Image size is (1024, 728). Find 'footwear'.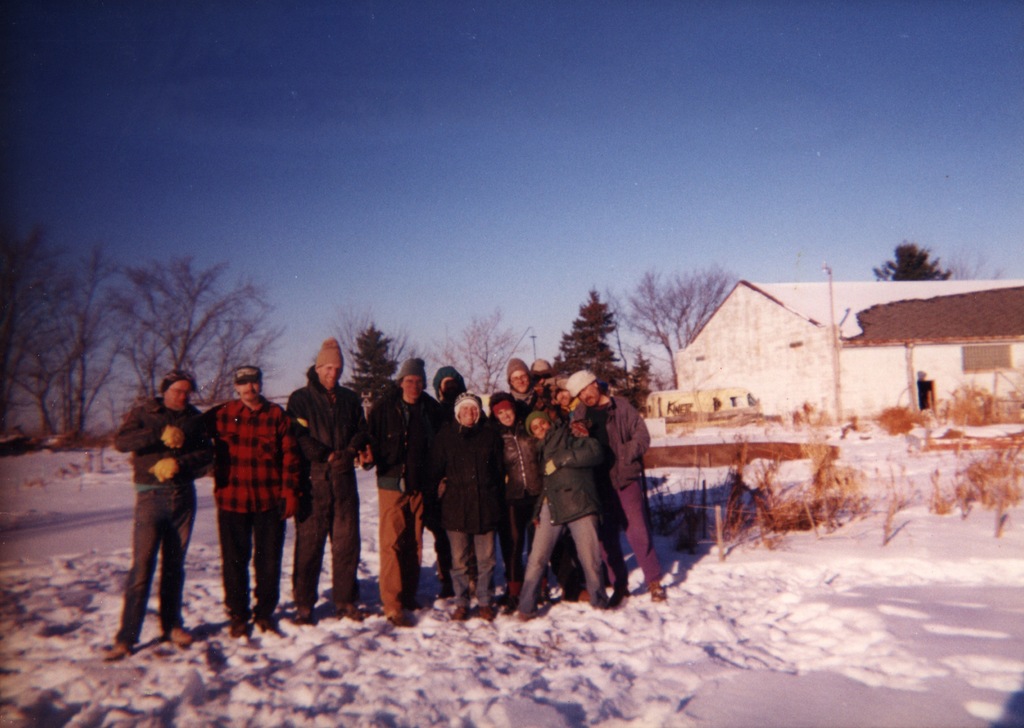
box(649, 585, 668, 602).
